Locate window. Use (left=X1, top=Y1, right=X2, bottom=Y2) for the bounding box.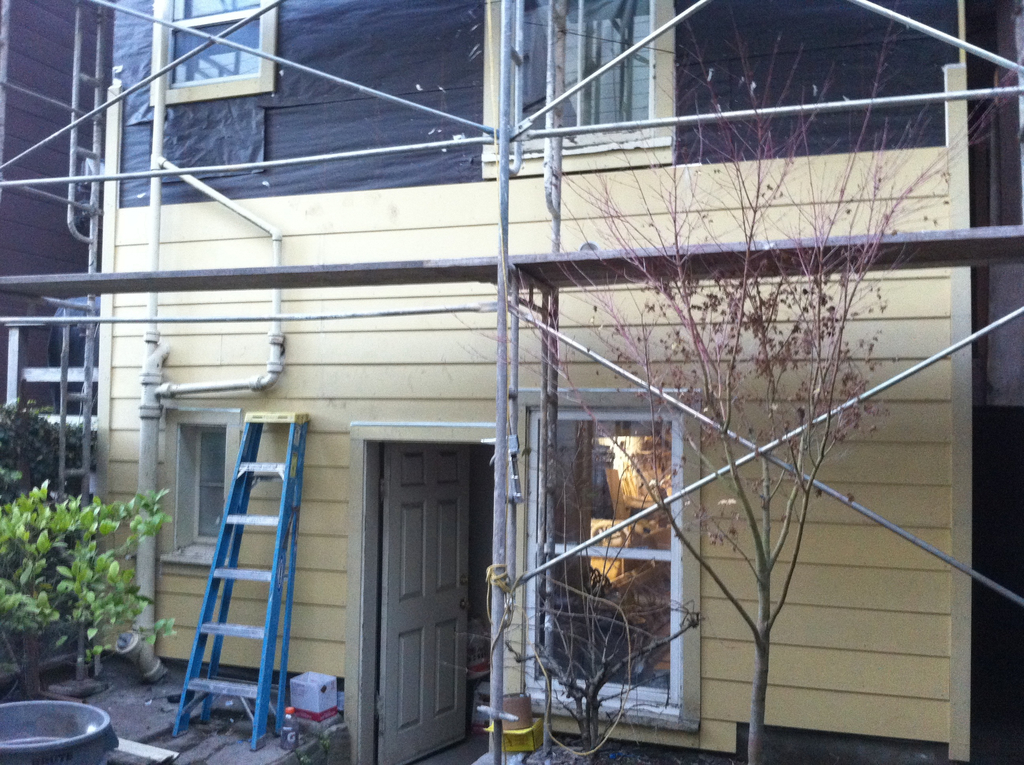
(left=147, top=0, right=278, bottom=104).
